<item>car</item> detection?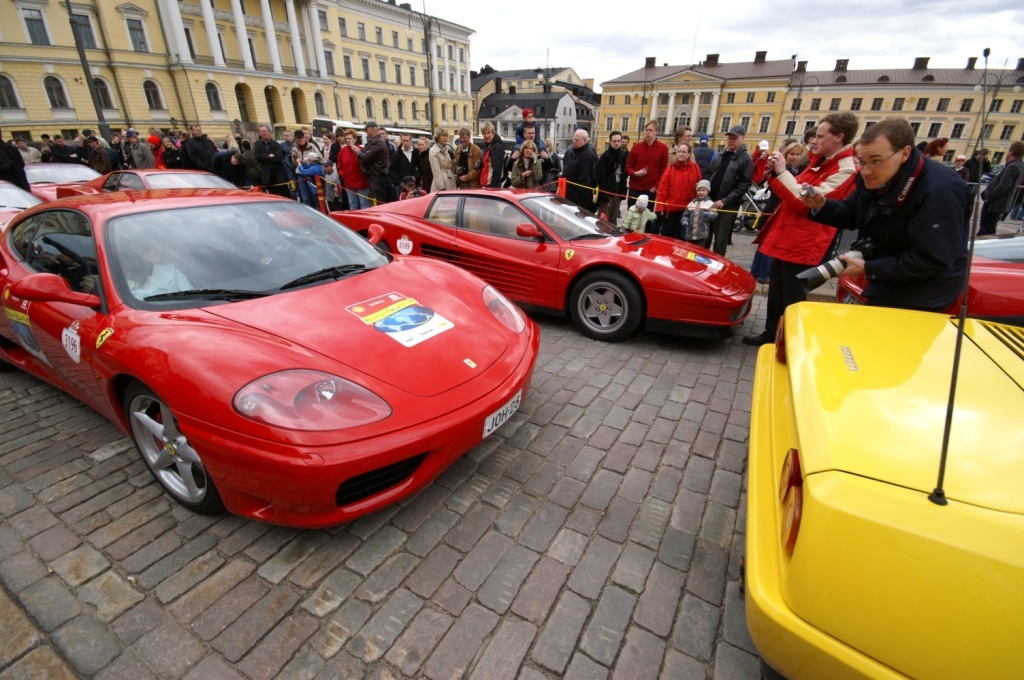
[23, 163, 100, 194]
